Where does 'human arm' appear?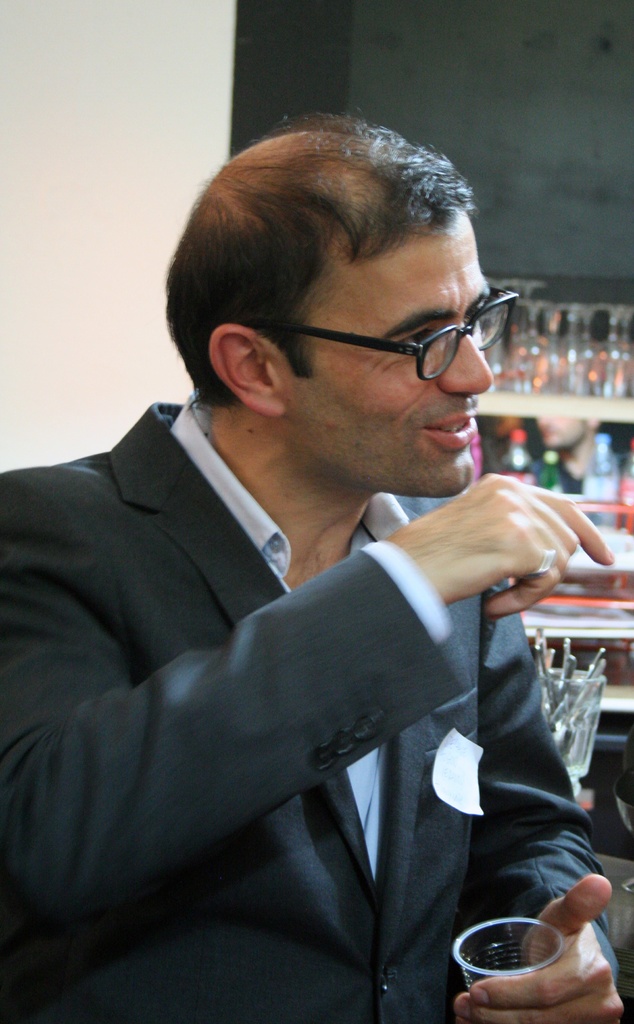
Appears at [left=0, top=468, right=614, bottom=920].
